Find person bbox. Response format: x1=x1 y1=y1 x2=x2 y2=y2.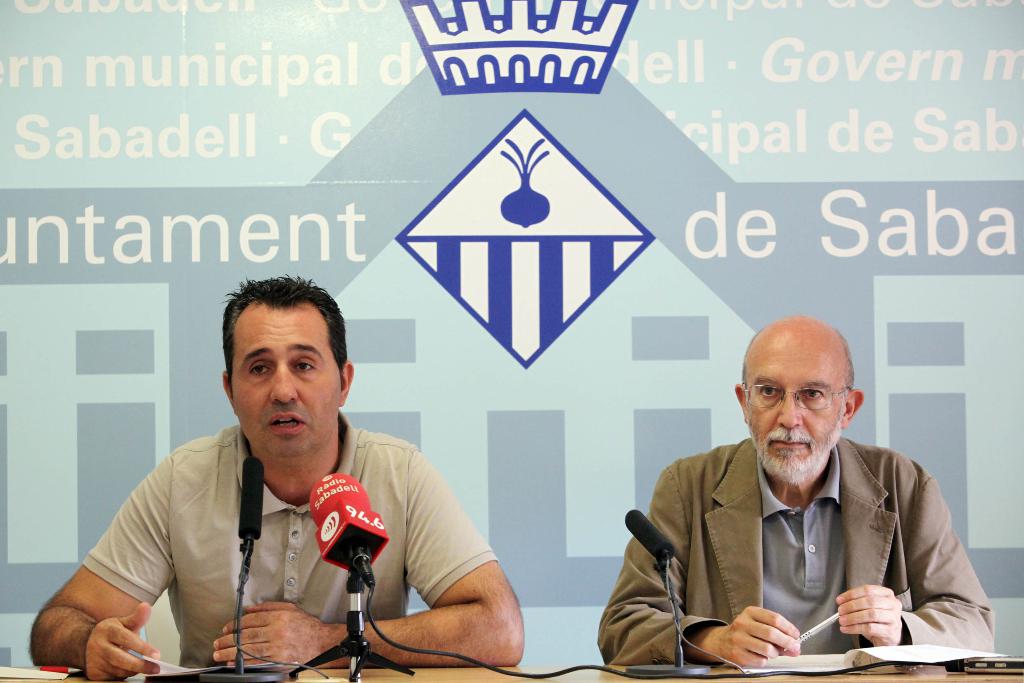
x1=598 y1=318 x2=995 y2=667.
